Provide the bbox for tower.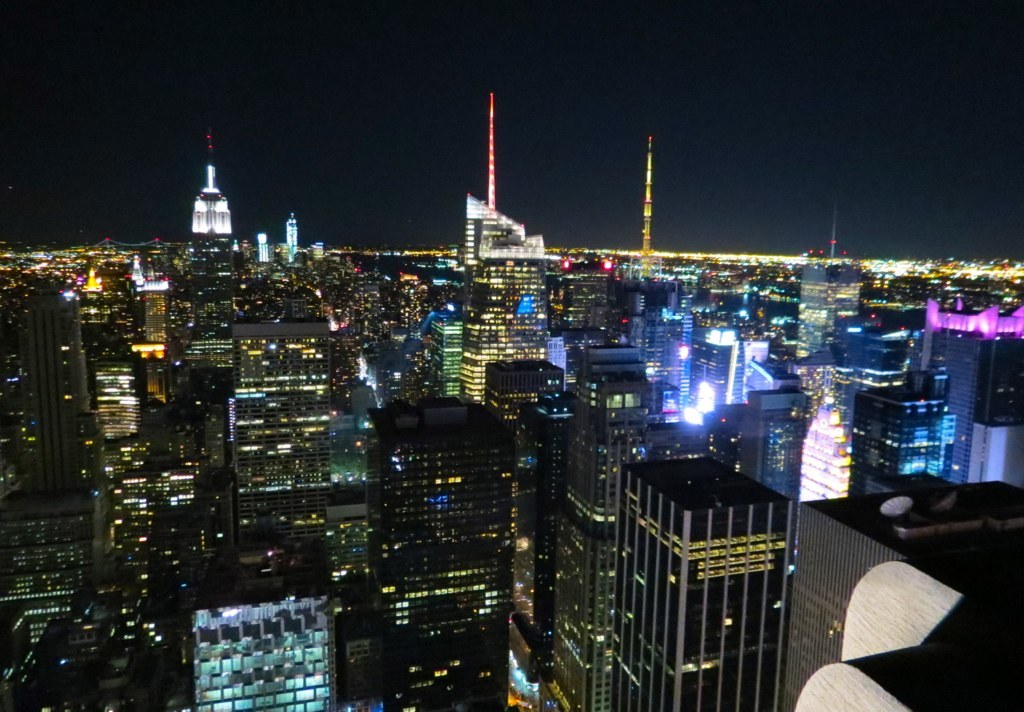
{"left": 85, "top": 356, "right": 149, "bottom": 448}.
